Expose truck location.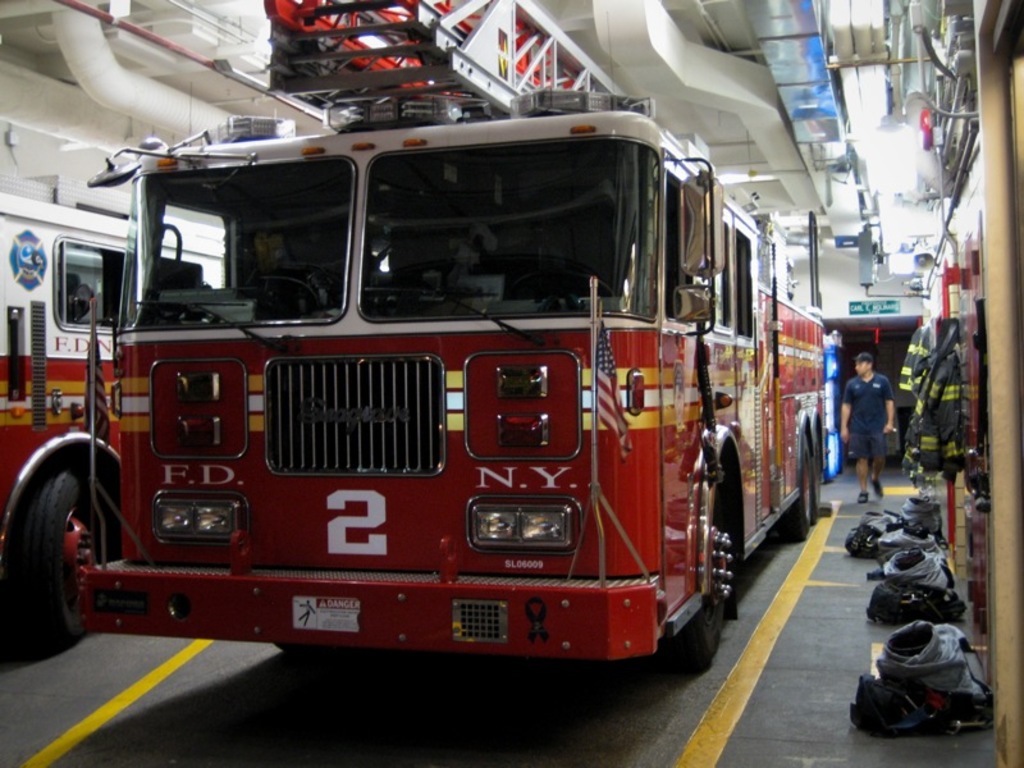
Exposed at 74:74:844:681.
